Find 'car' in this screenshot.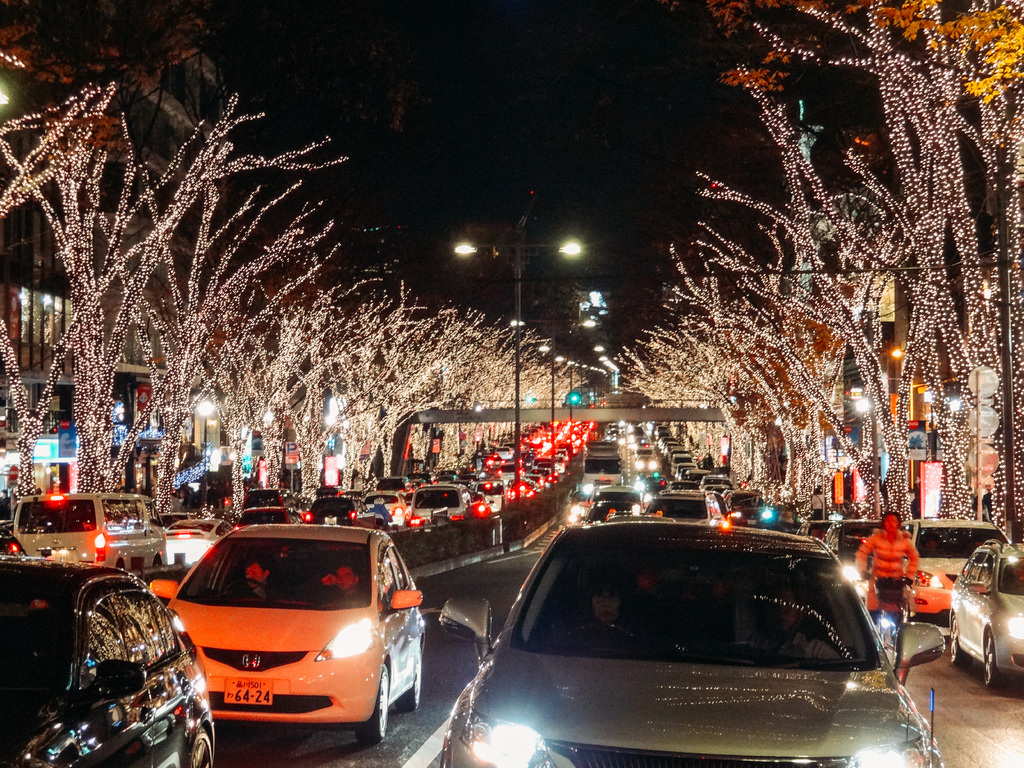
The bounding box for 'car' is x1=412, y1=486, x2=465, y2=529.
